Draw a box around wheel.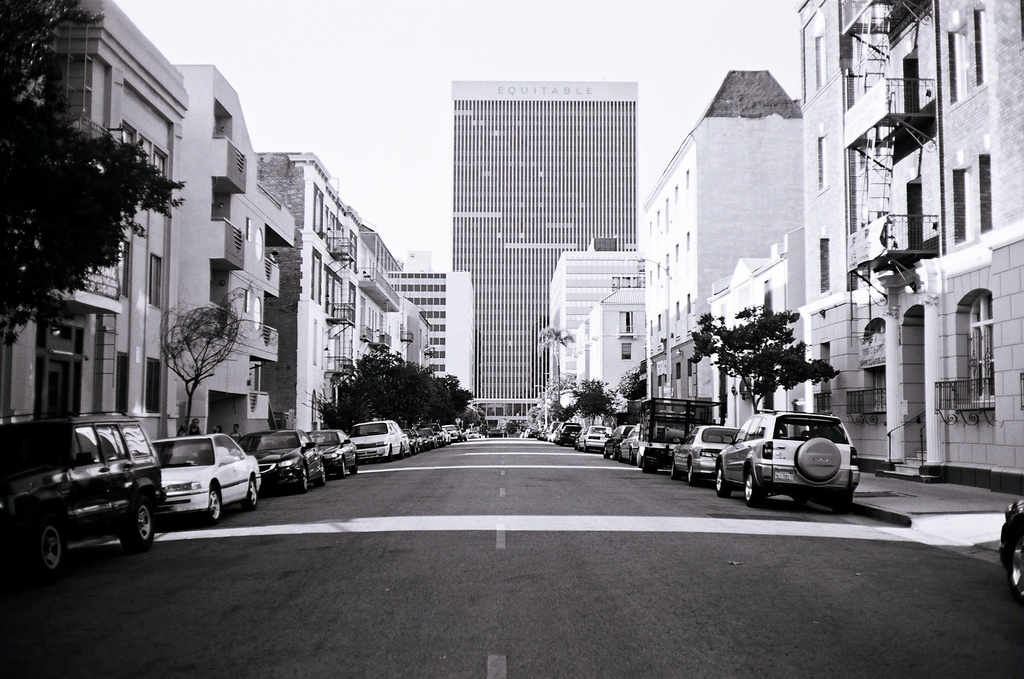
x1=318 y1=461 x2=326 y2=485.
